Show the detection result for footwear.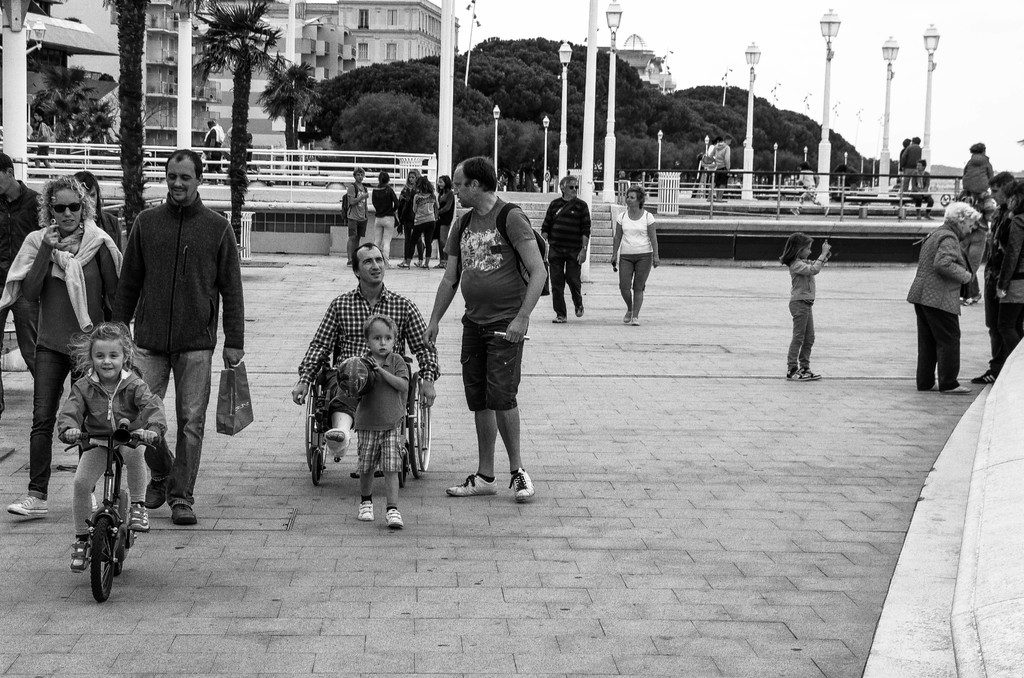
crop(519, 470, 532, 497).
